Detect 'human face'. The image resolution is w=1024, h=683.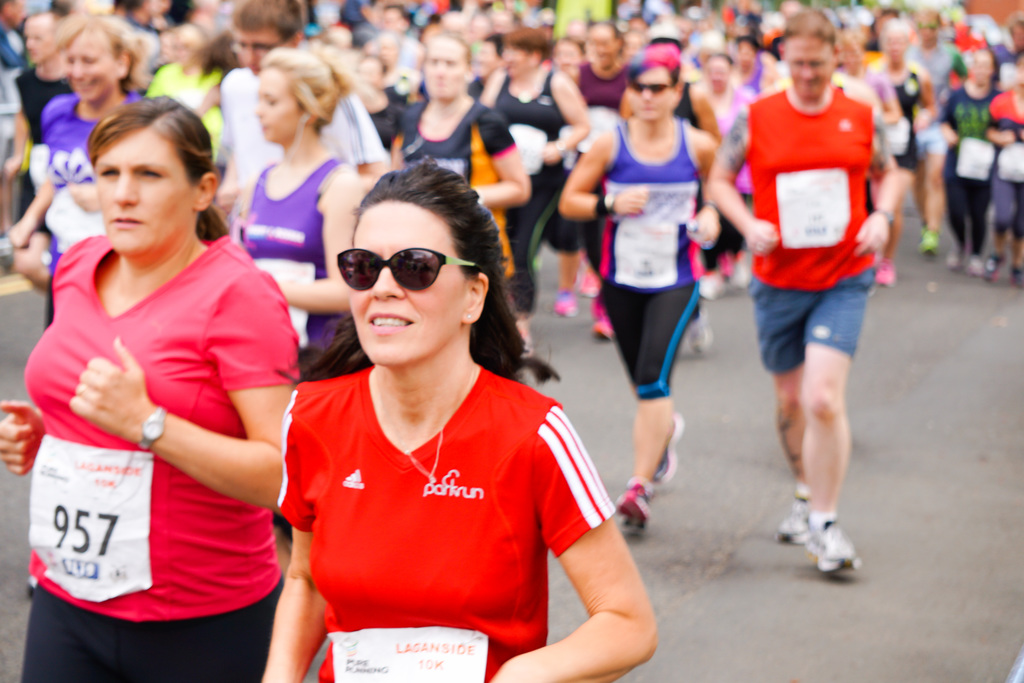
x1=91 y1=125 x2=189 y2=255.
